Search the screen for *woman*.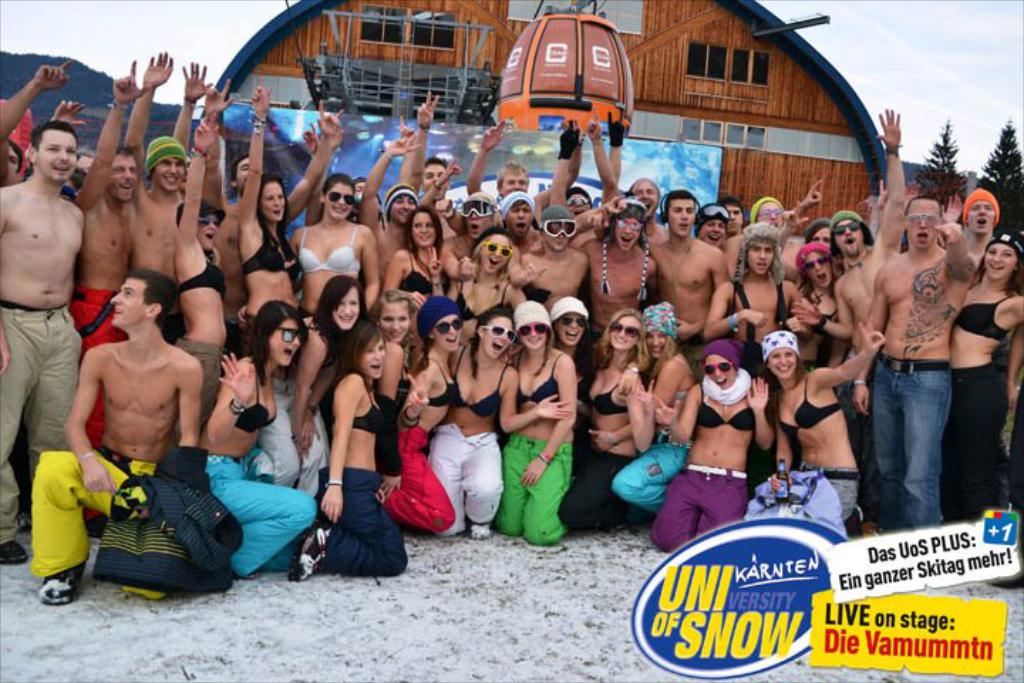
Found at bbox(646, 342, 765, 554).
